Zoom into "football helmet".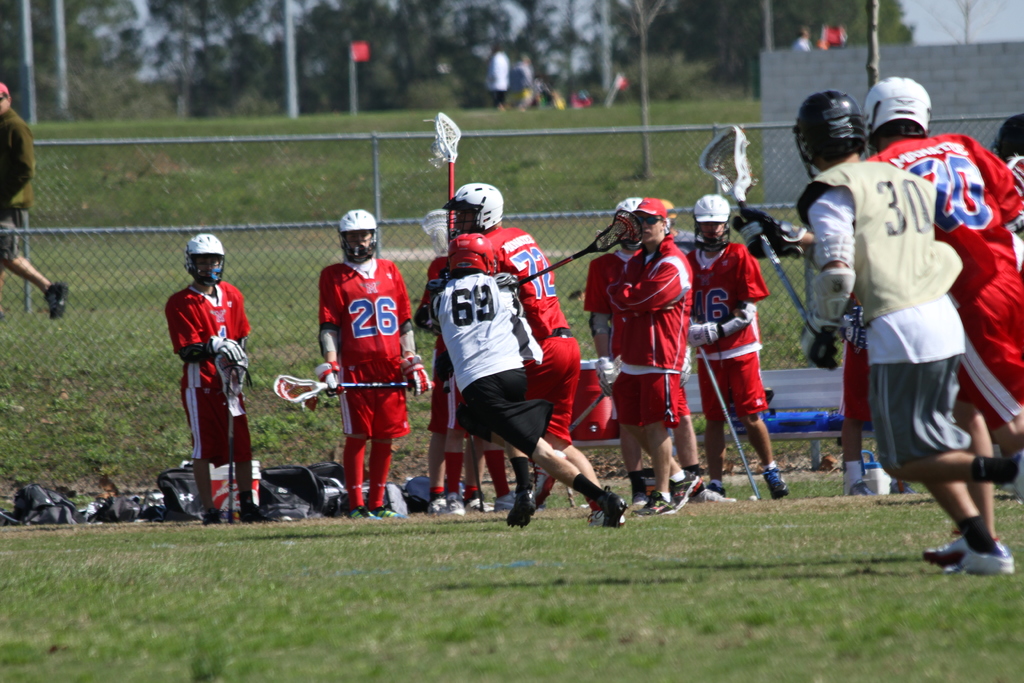
Zoom target: locate(442, 233, 506, 281).
